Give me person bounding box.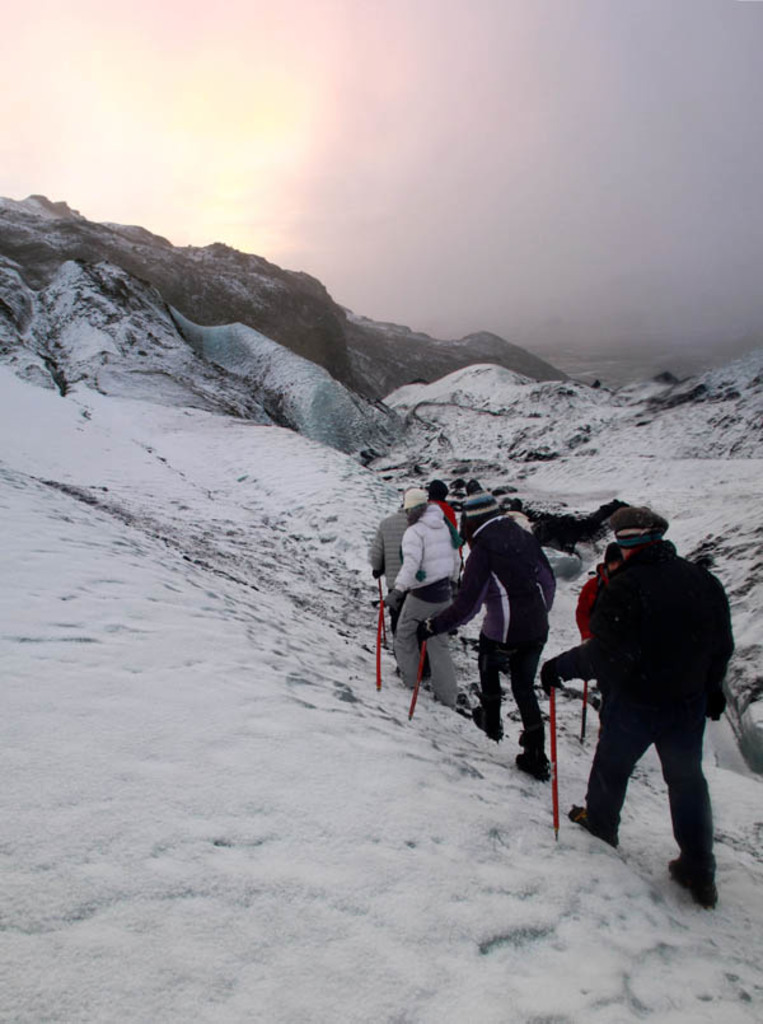
pyautogui.locateOnScreen(560, 506, 731, 888).
